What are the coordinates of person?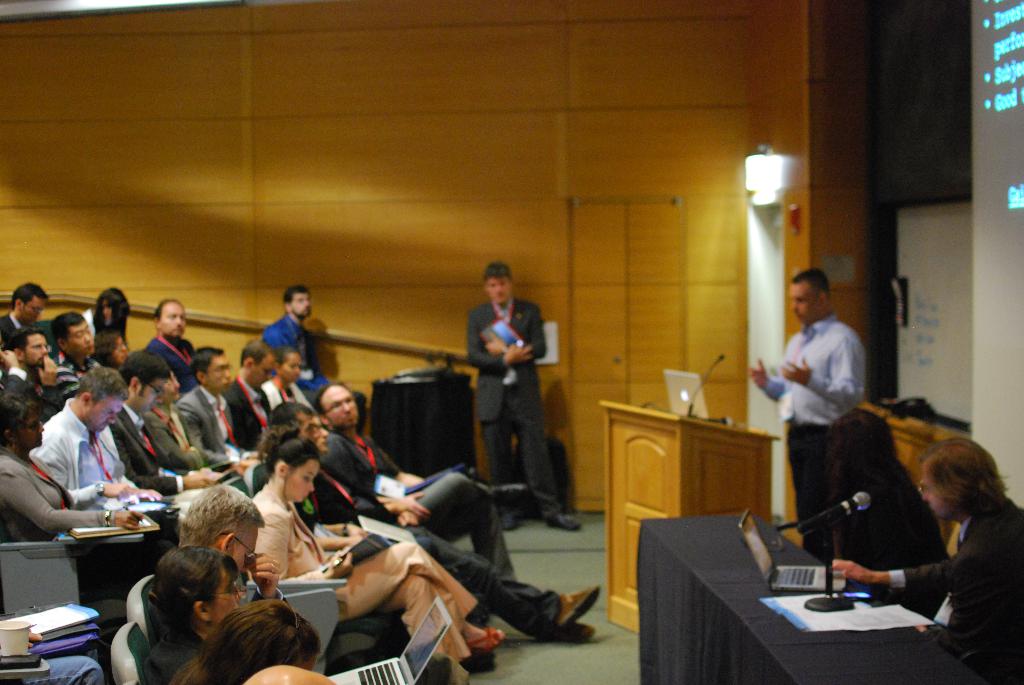
<bbox>739, 265, 870, 555</bbox>.
